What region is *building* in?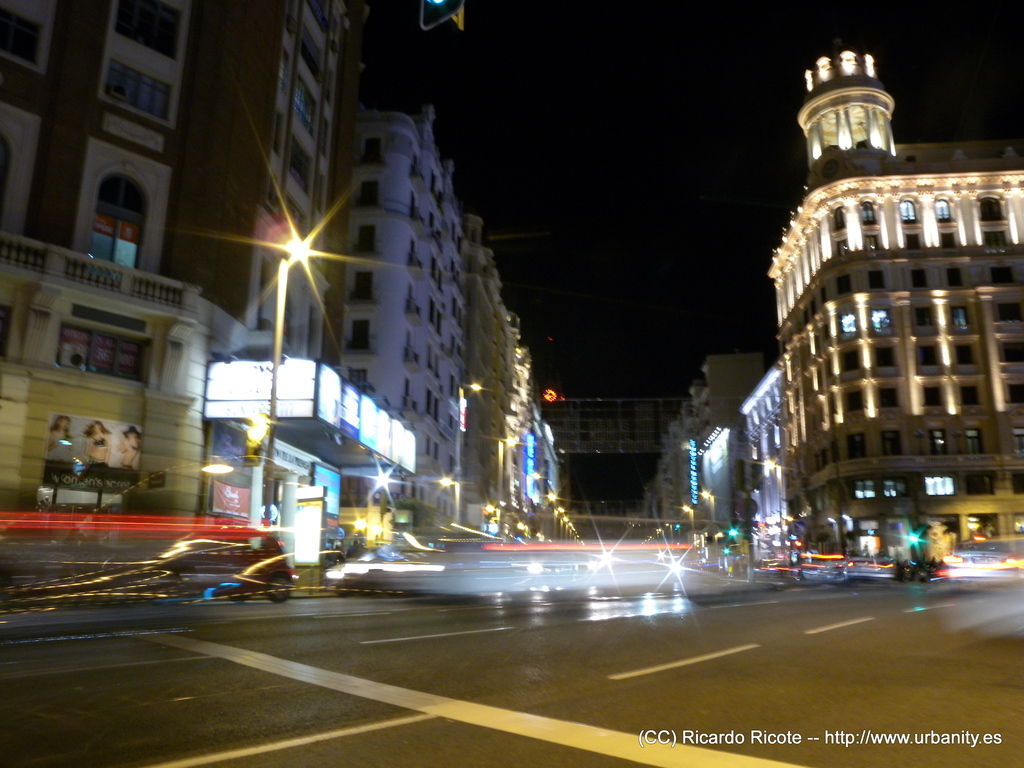
<bbox>655, 355, 765, 552</bbox>.
